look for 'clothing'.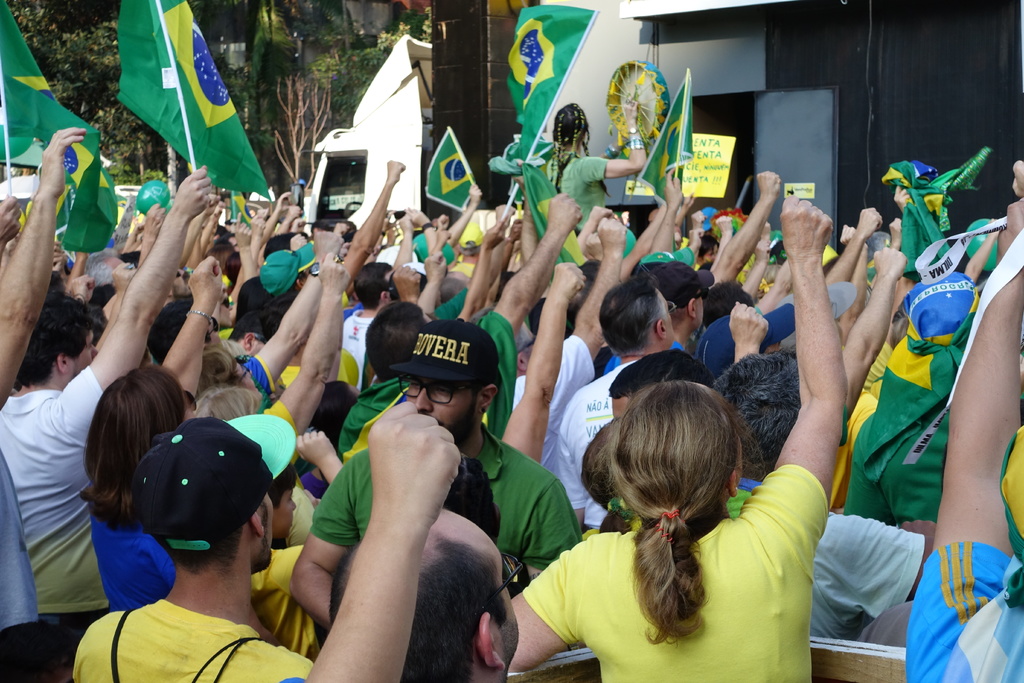
Found: [307, 418, 580, 584].
